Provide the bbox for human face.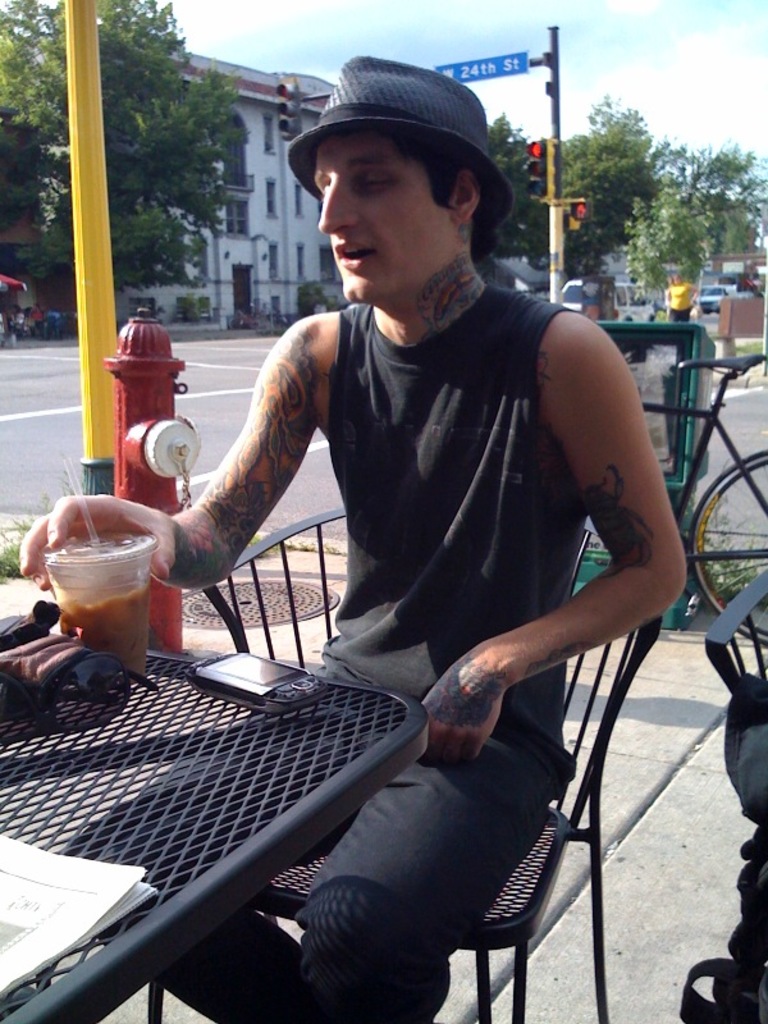
crop(302, 128, 453, 298).
